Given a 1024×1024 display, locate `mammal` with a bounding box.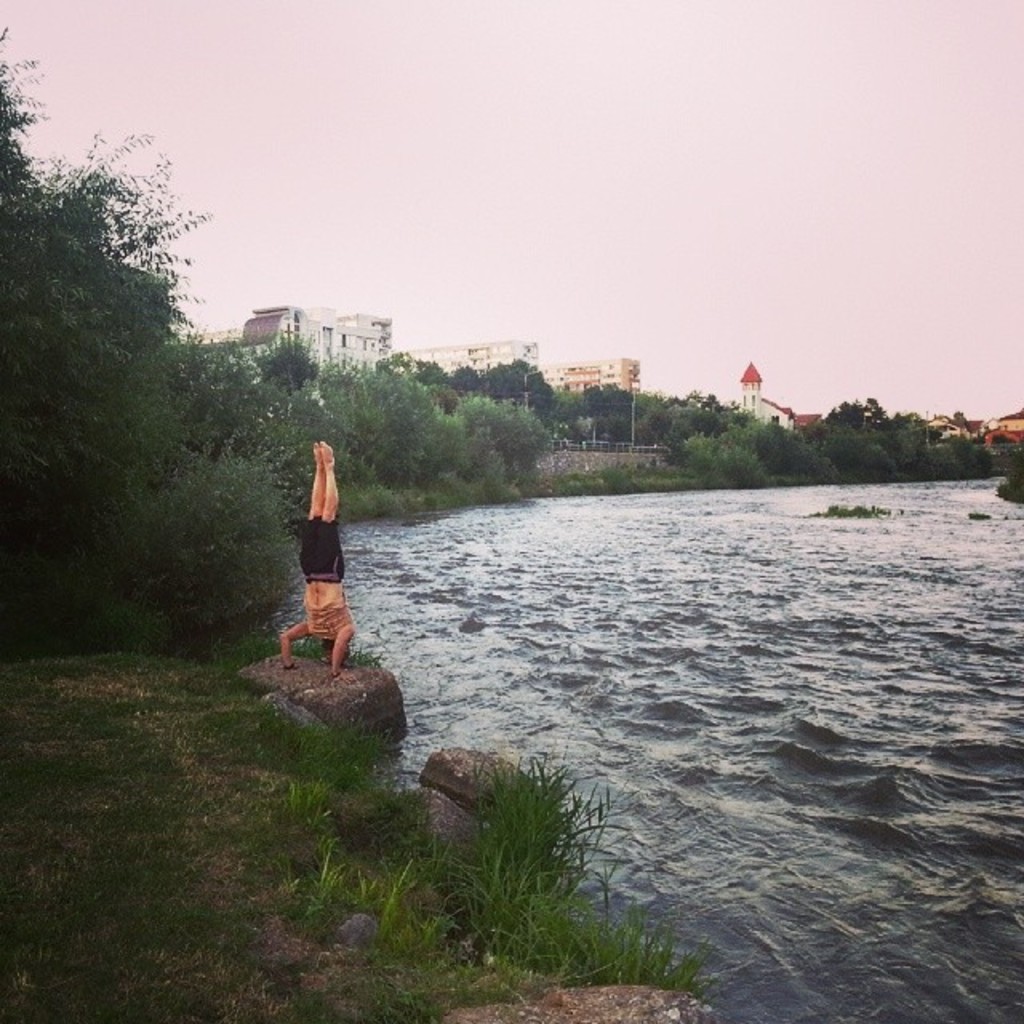
Located: crop(288, 454, 357, 672).
